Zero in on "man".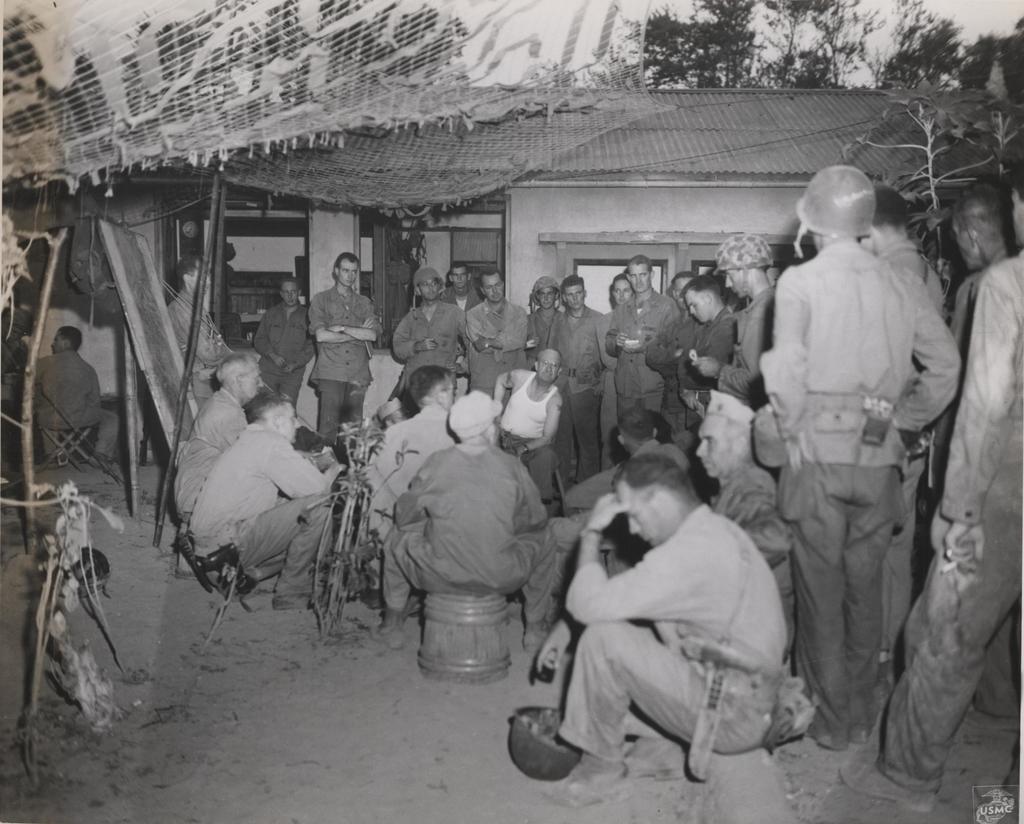
Zeroed in: [380, 392, 555, 659].
